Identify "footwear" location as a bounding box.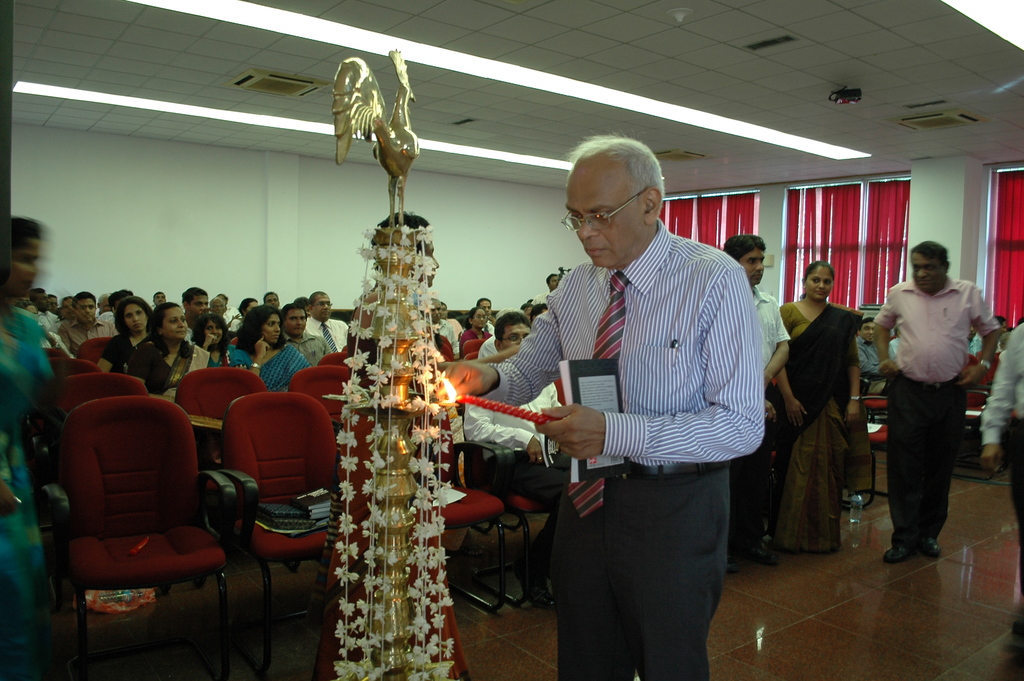
Rect(884, 545, 908, 560).
